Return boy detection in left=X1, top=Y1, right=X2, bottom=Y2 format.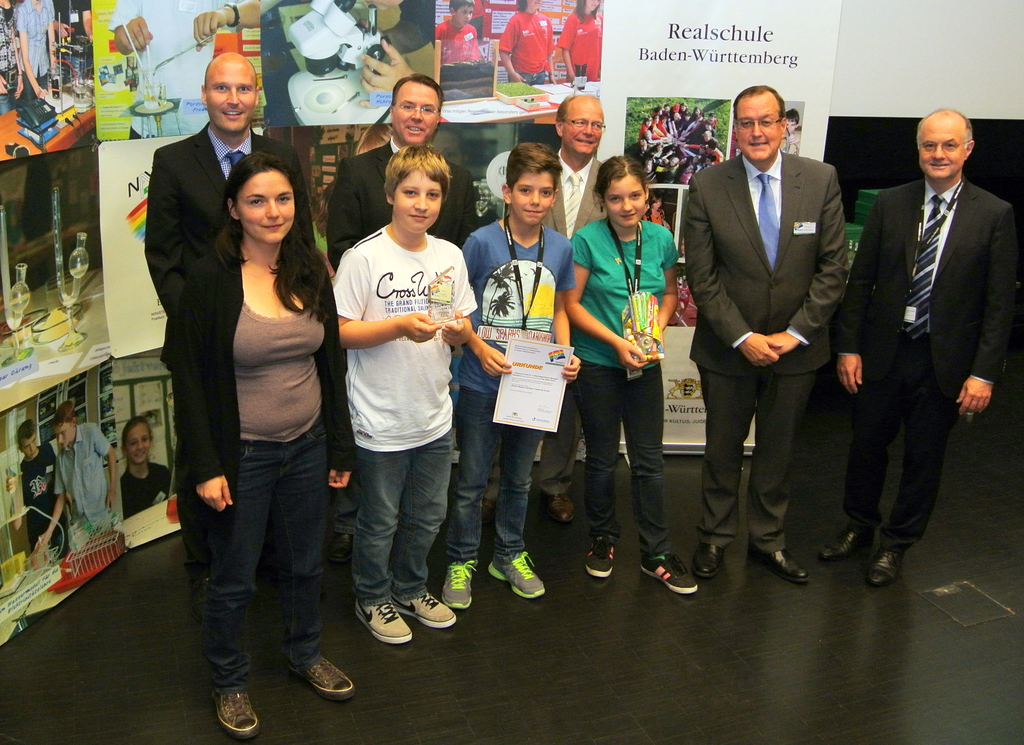
left=8, top=417, right=71, bottom=559.
